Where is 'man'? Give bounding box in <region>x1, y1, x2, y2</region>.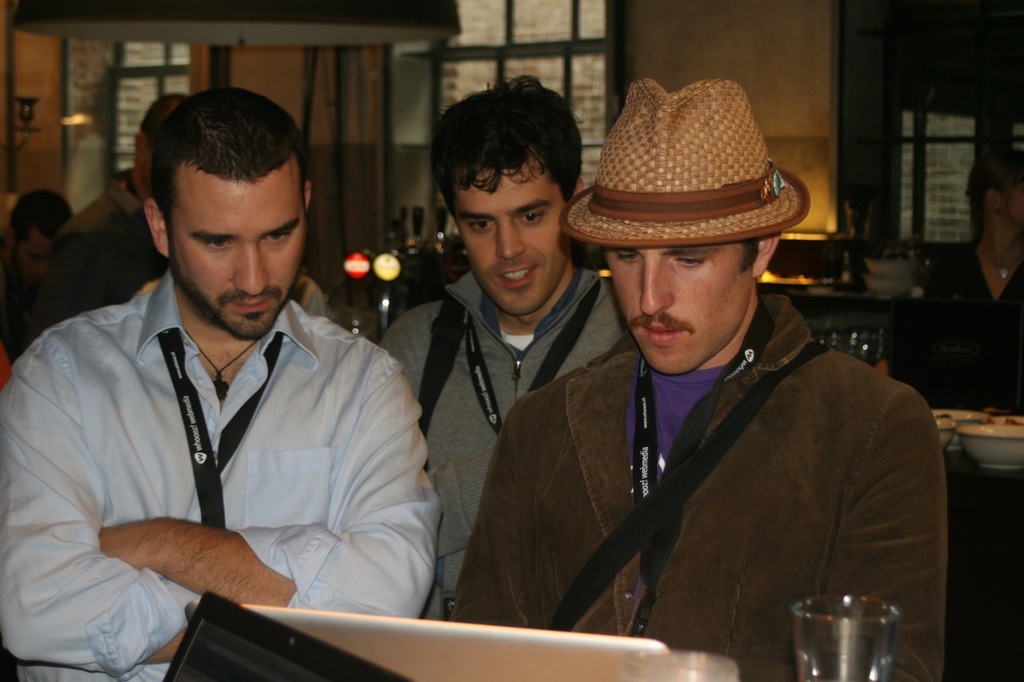
<region>884, 151, 1023, 417</region>.
